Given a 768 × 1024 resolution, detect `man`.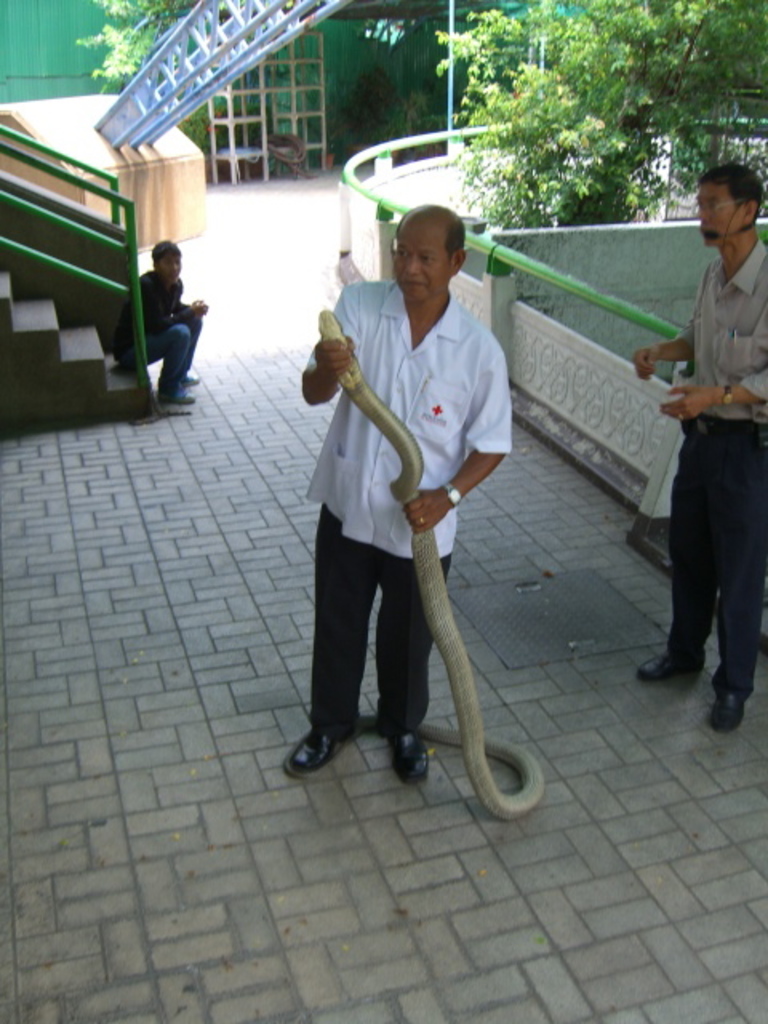
632,163,766,731.
